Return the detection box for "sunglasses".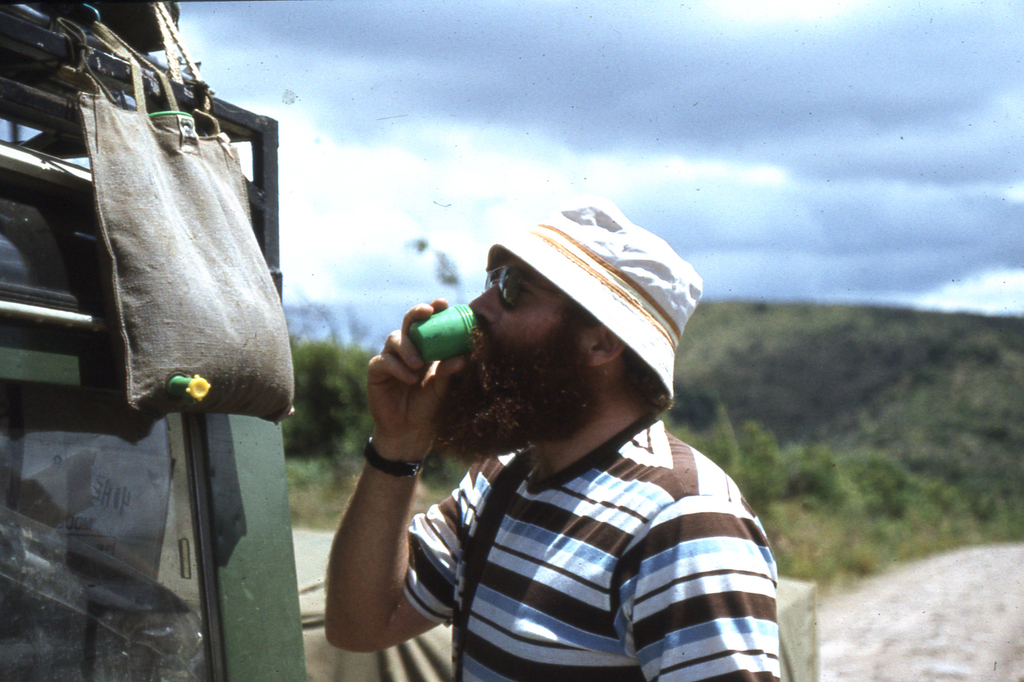
470:257:561:308.
